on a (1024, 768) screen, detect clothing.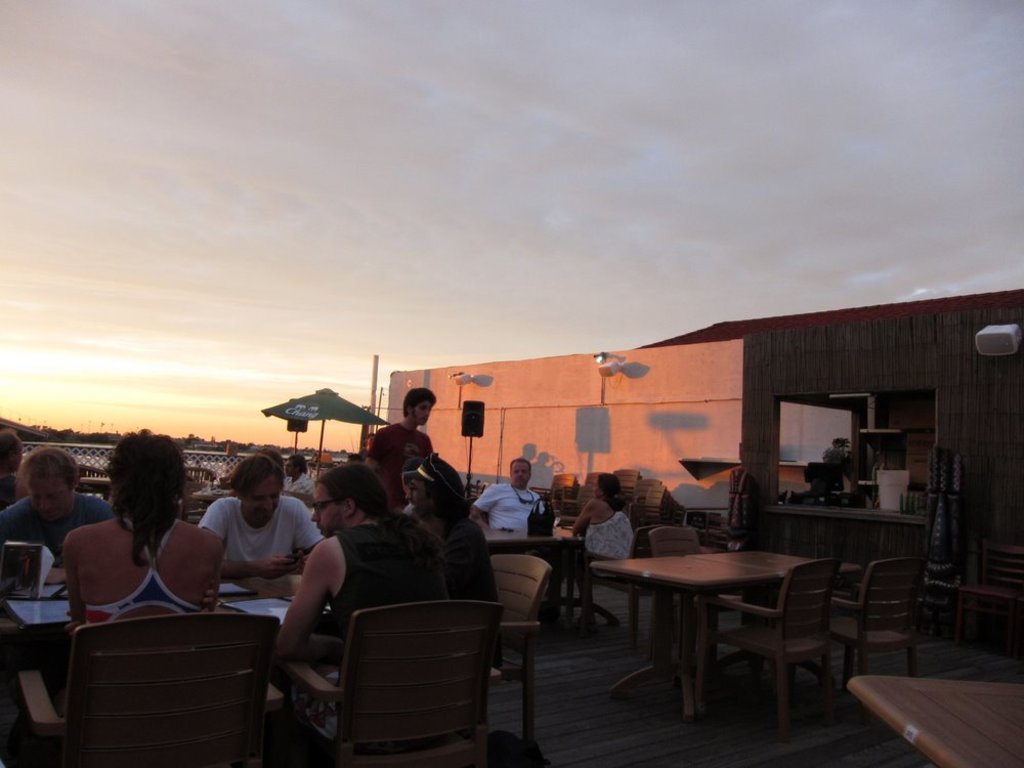
<bbox>474, 482, 547, 529</bbox>.
